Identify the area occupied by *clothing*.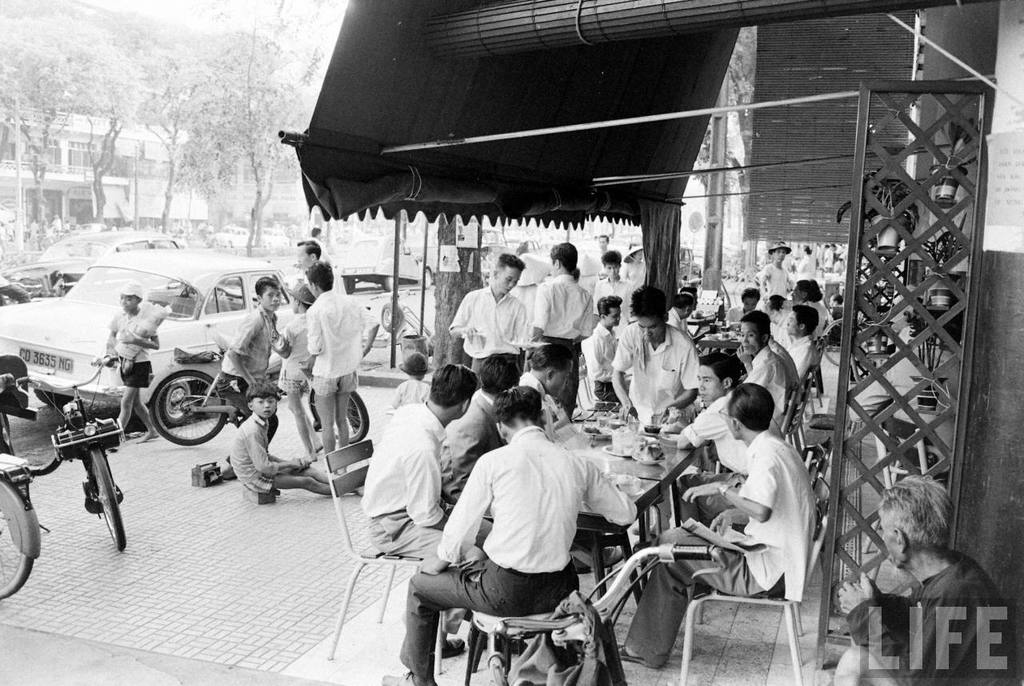
Area: 214, 305, 274, 413.
